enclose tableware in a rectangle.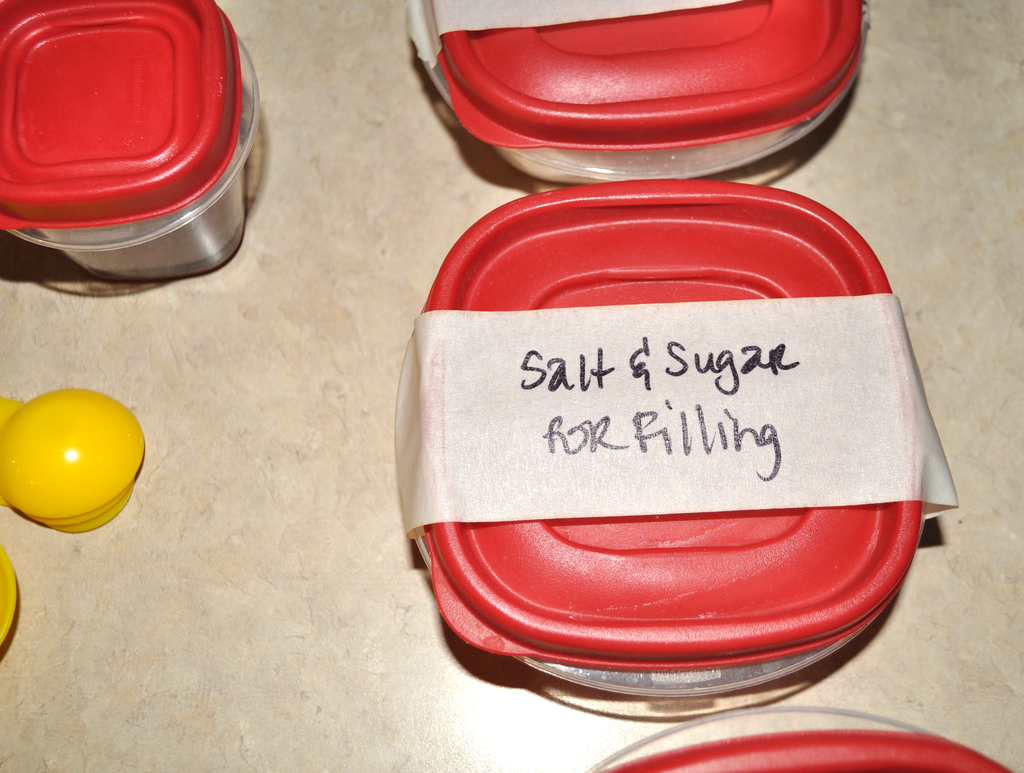
[x1=404, y1=206, x2=950, y2=677].
